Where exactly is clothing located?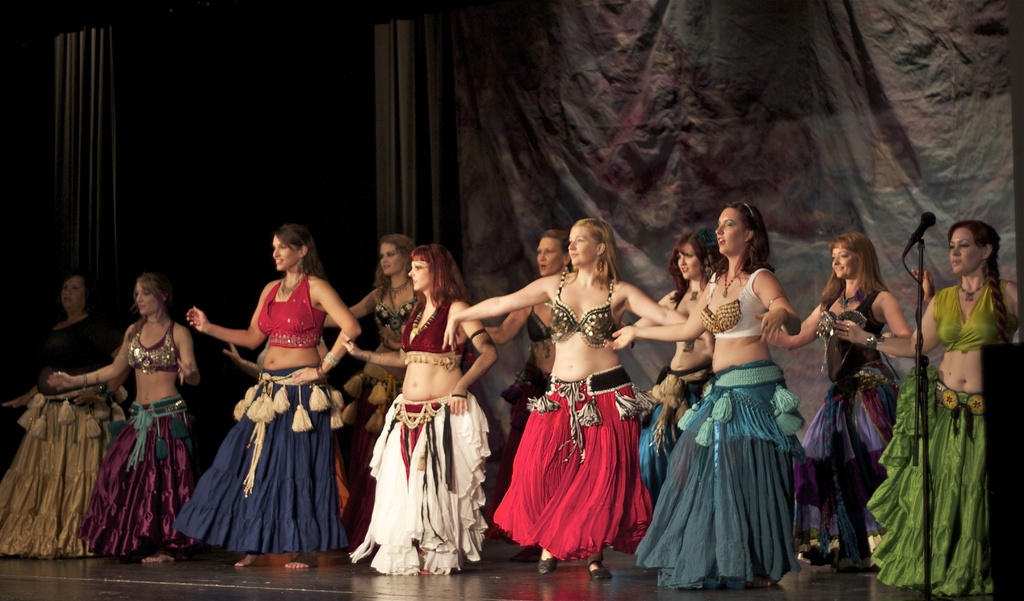
Its bounding box is locate(868, 365, 992, 595).
